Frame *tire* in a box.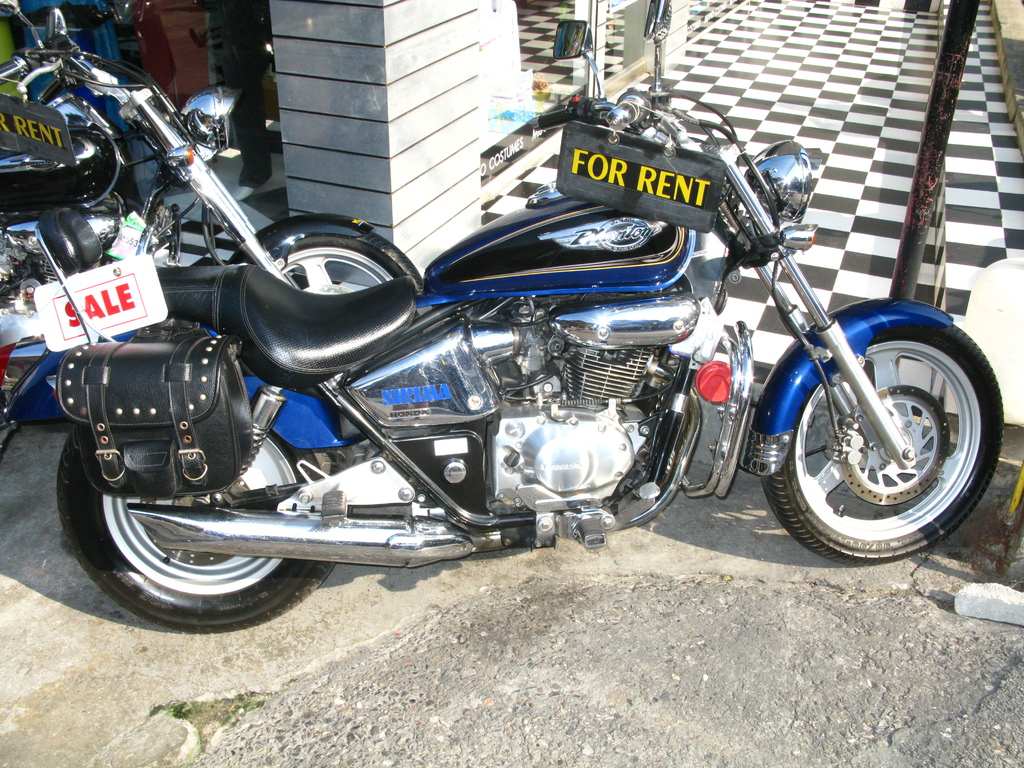
<bbox>796, 299, 993, 559</bbox>.
